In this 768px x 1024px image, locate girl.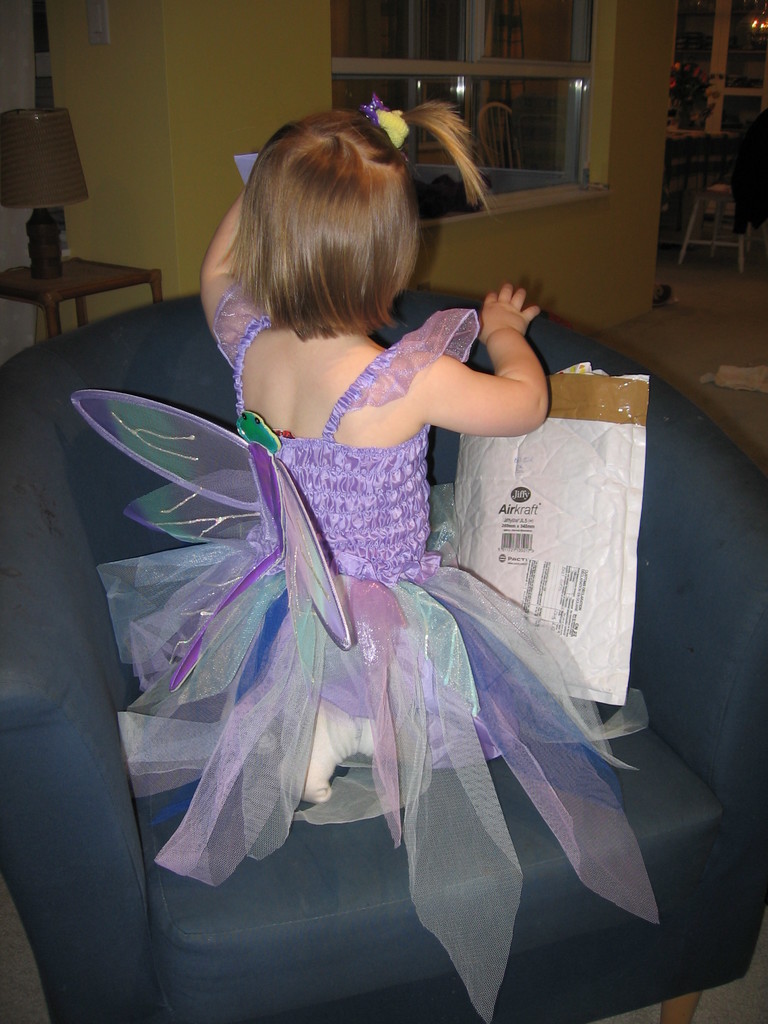
Bounding box: 74,92,662,1022.
